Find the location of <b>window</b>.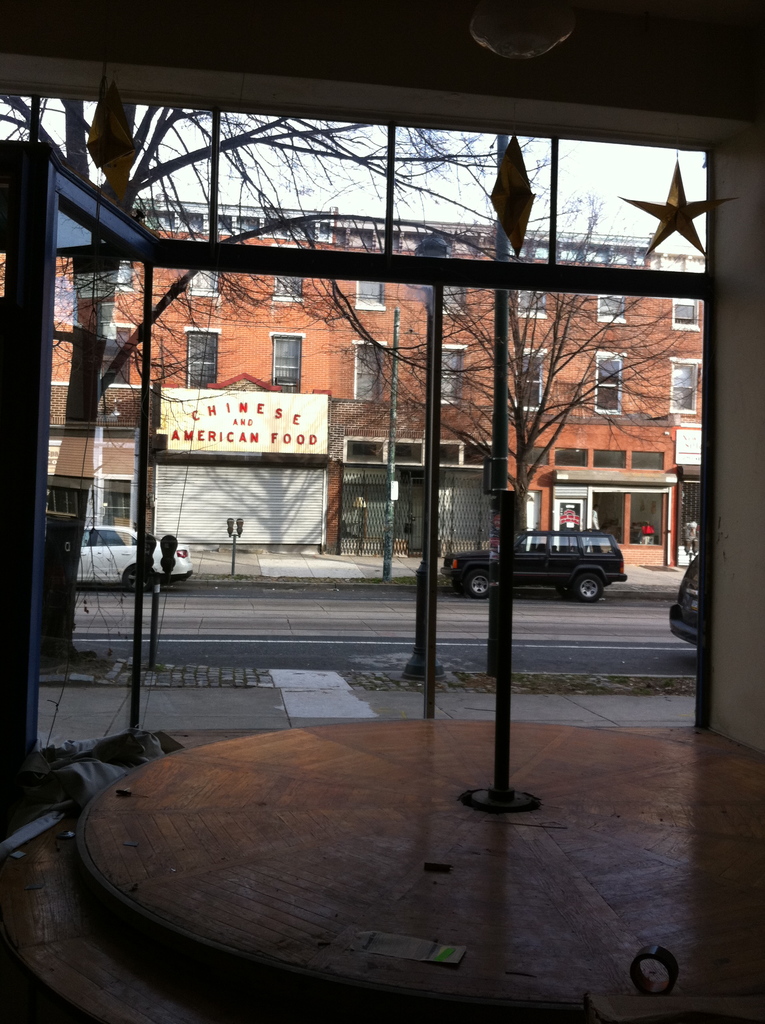
Location: [left=110, top=255, right=133, bottom=290].
